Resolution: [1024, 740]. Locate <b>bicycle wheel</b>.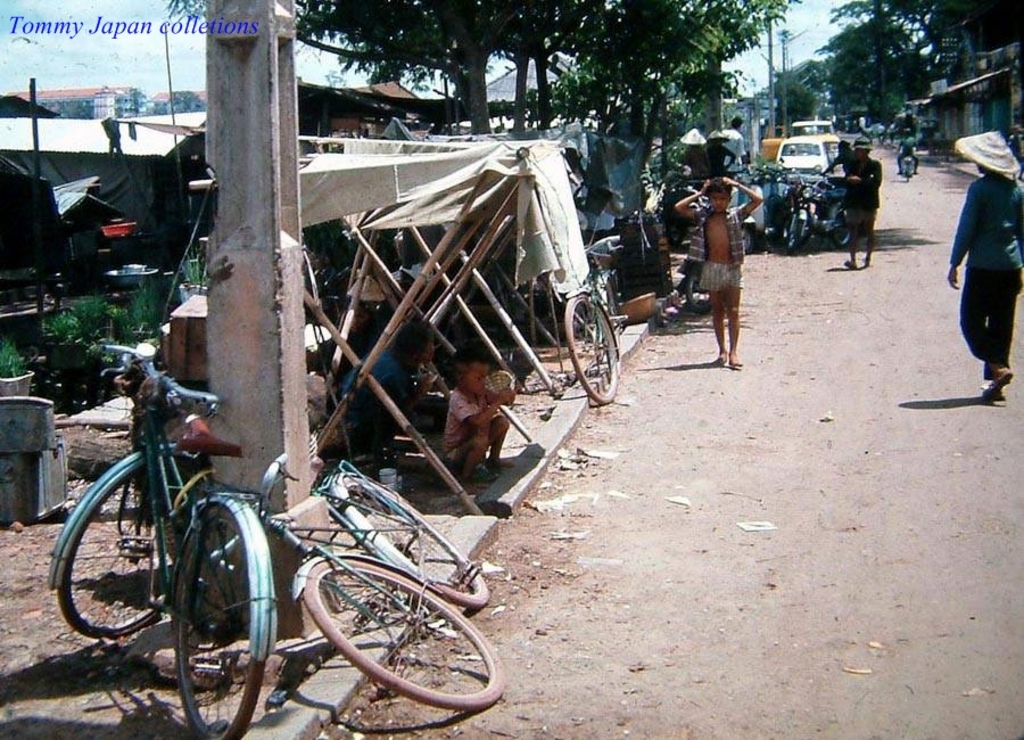
295/554/509/709.
